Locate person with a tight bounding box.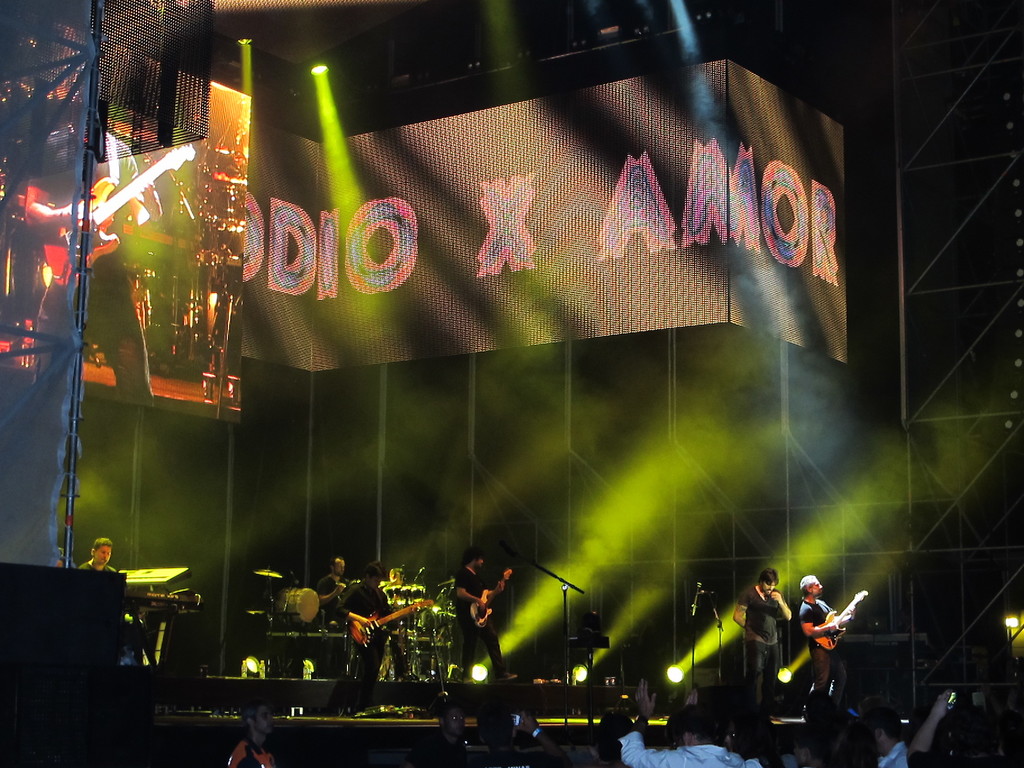
(x1=75, y1=536, x2=120, y2=573).
